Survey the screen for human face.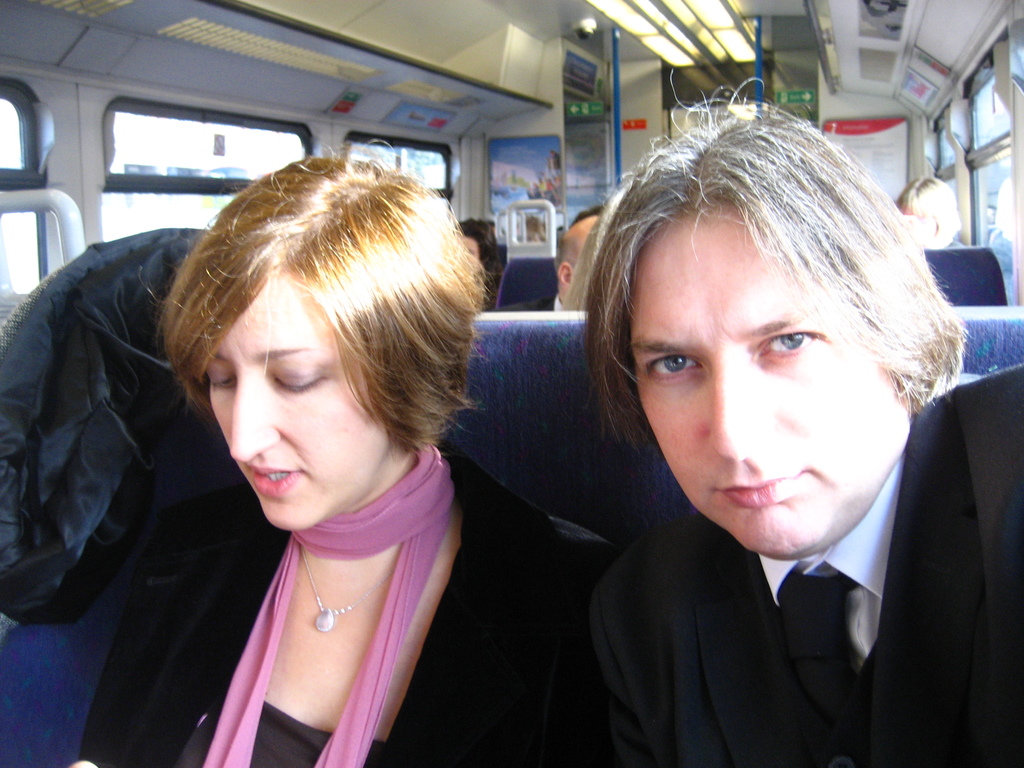
Survey found: 632,204,906,556.
